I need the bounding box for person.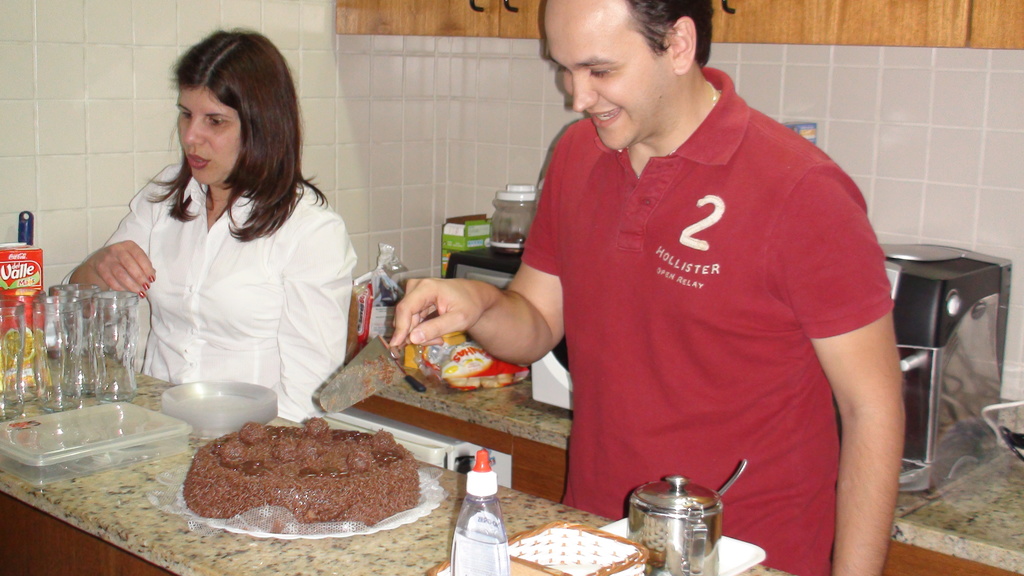
Here it is: bbox=[484, 0, 894, 547].
